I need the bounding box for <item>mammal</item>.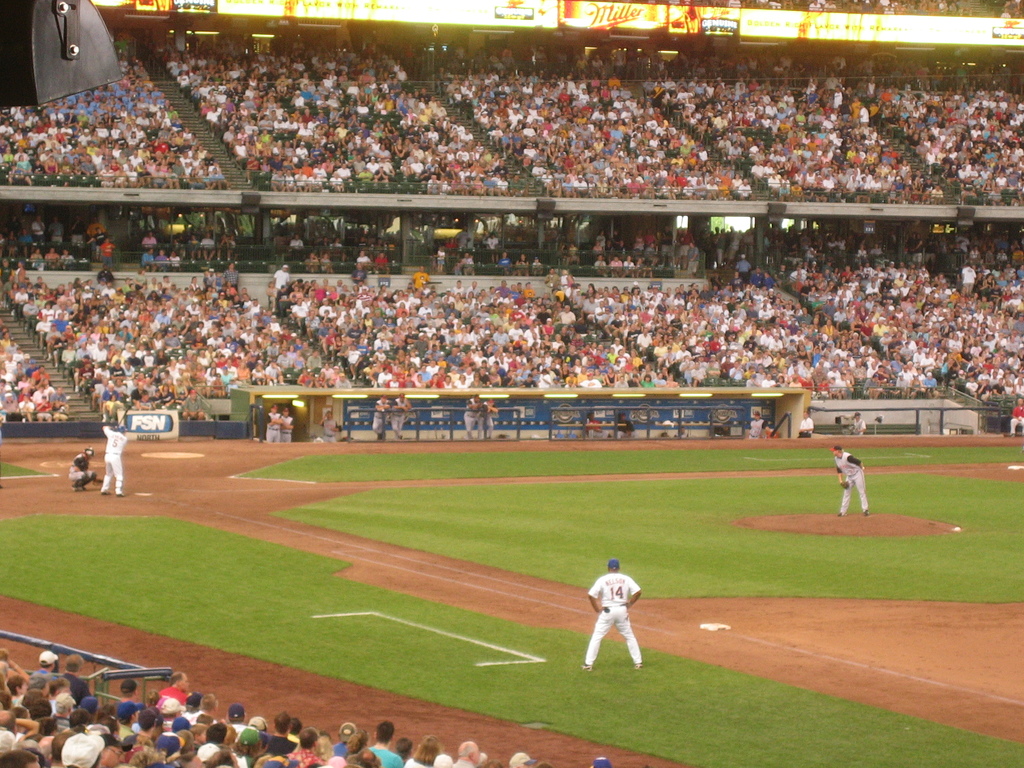
Here it is: rect(463, 393, 486, 439).
